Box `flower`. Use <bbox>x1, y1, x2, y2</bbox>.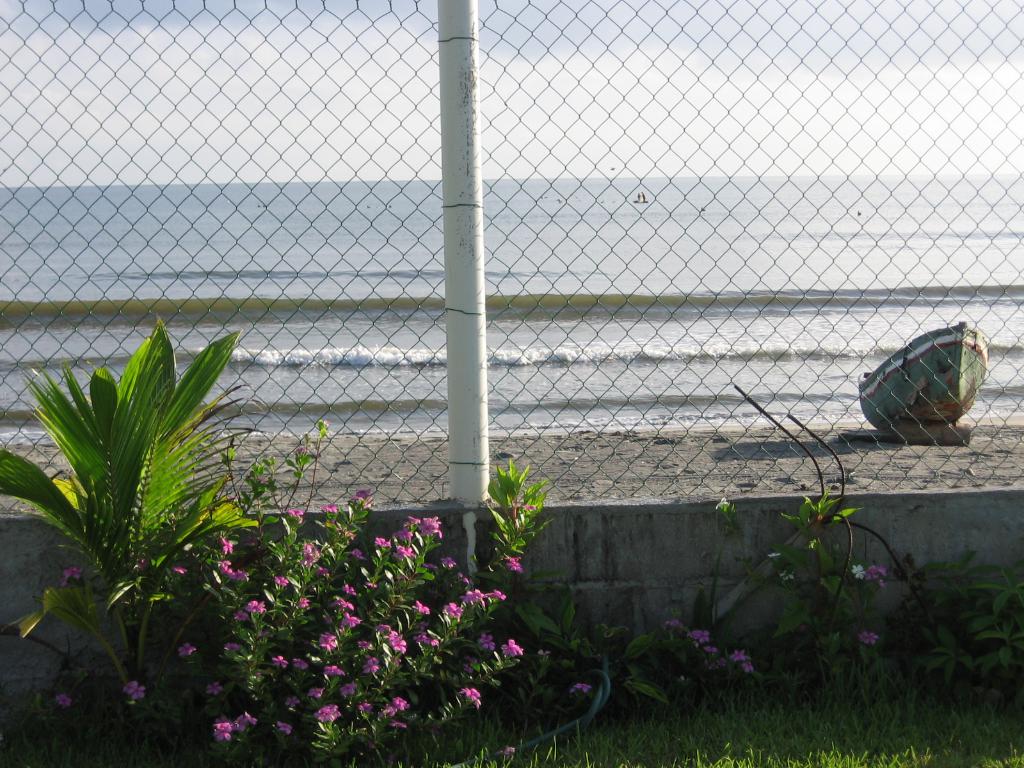
<bbox>117, 680, 149, 700</bbox>.
